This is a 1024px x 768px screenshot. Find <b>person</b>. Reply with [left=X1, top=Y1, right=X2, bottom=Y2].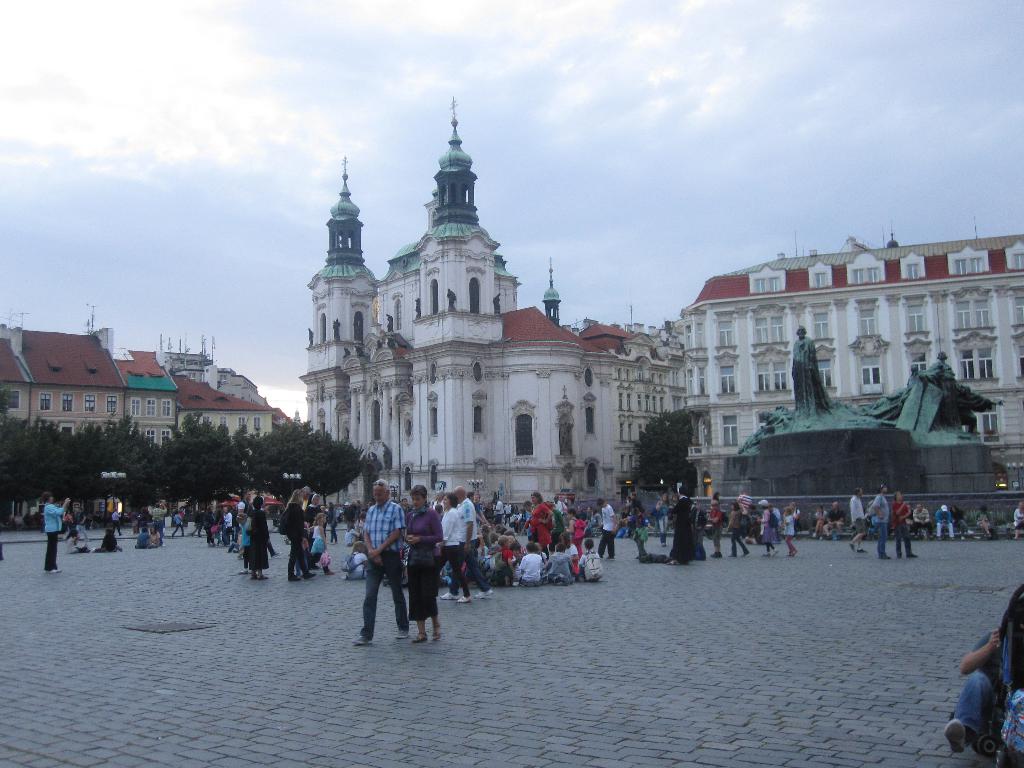
[left=316, top=512, right=333, bottom=579].
